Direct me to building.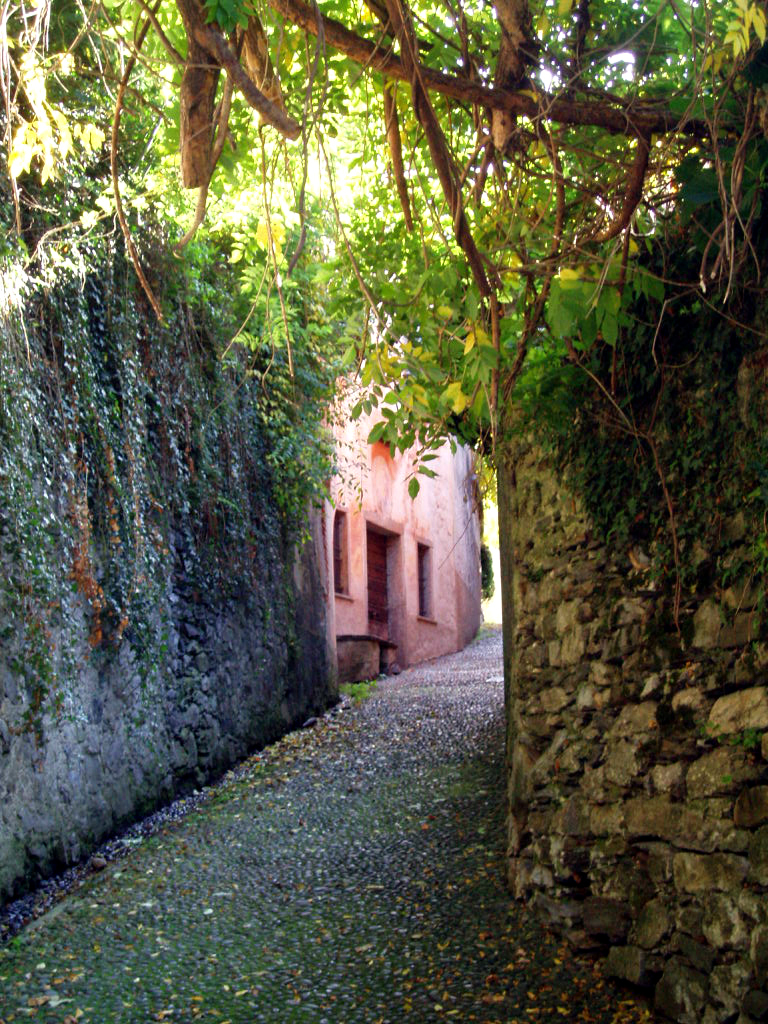
Direction: [0,0,767,1023].
